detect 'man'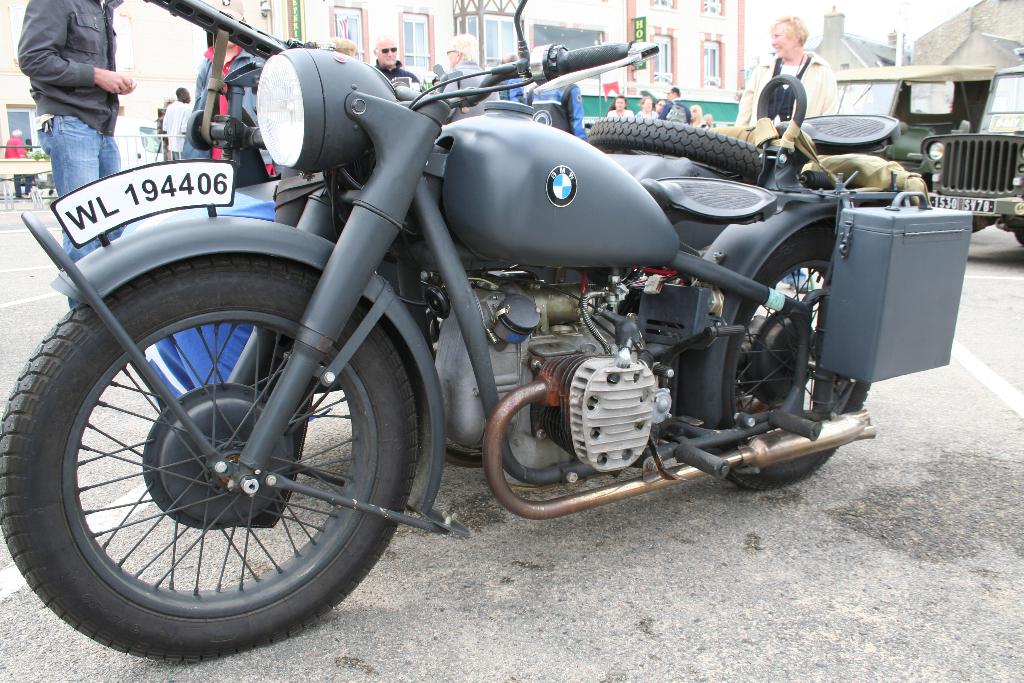
(13,0,136,306)
